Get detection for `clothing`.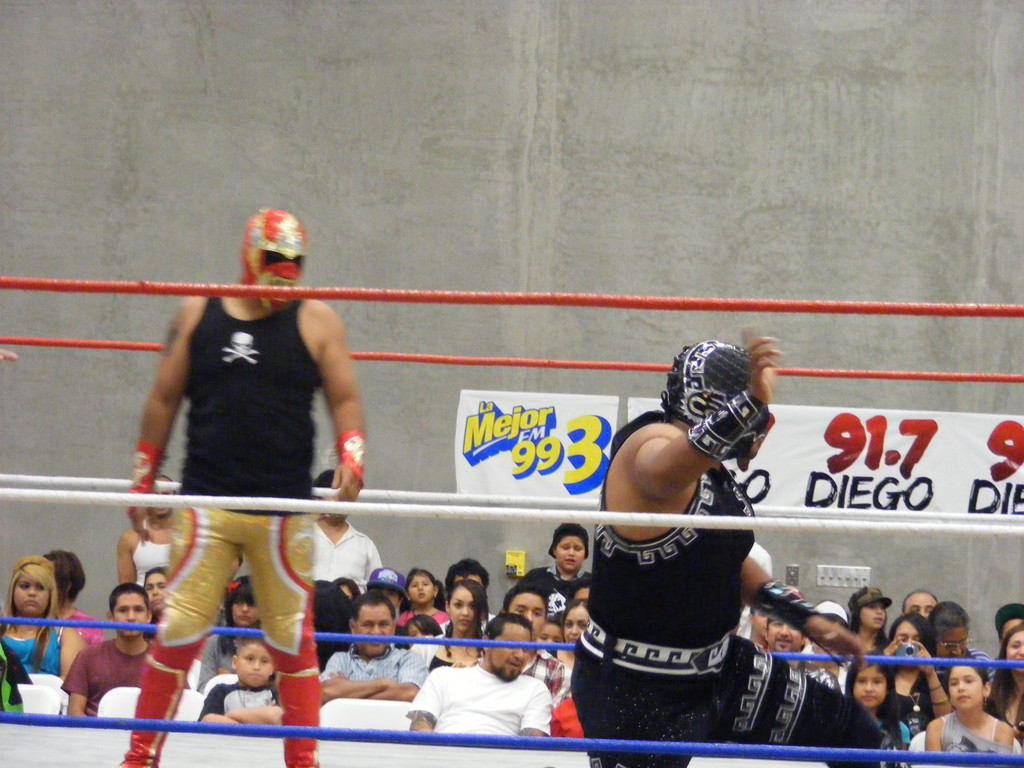
Detection: 813 669 842 699.
